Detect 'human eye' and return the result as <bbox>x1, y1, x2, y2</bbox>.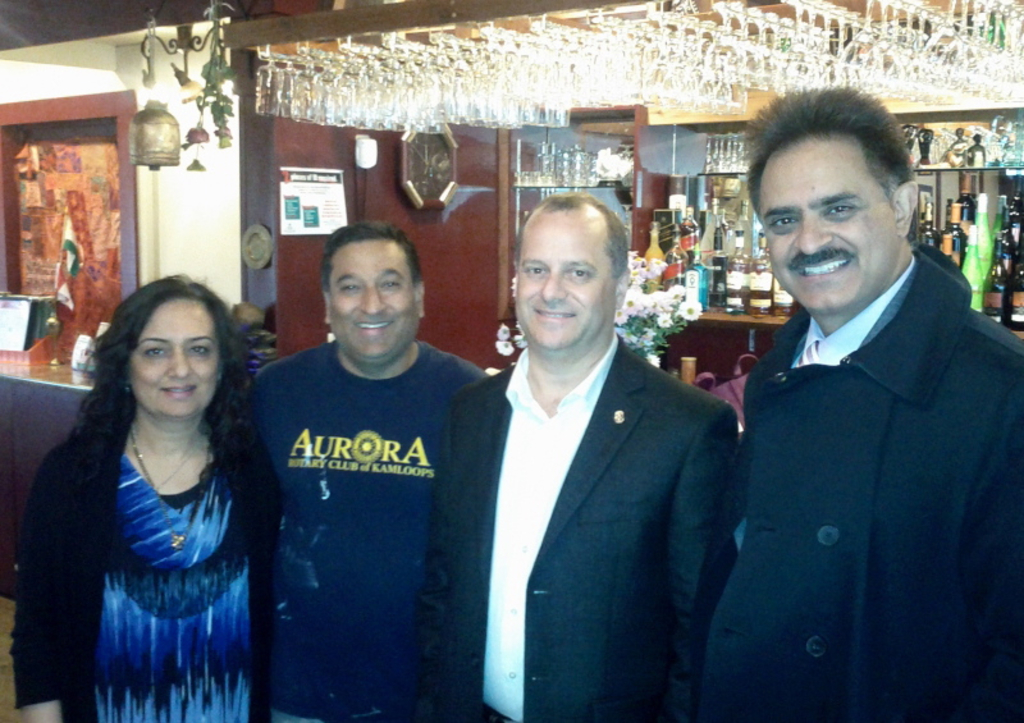
<bbox>827, 203, 858, 220</bbox>.
